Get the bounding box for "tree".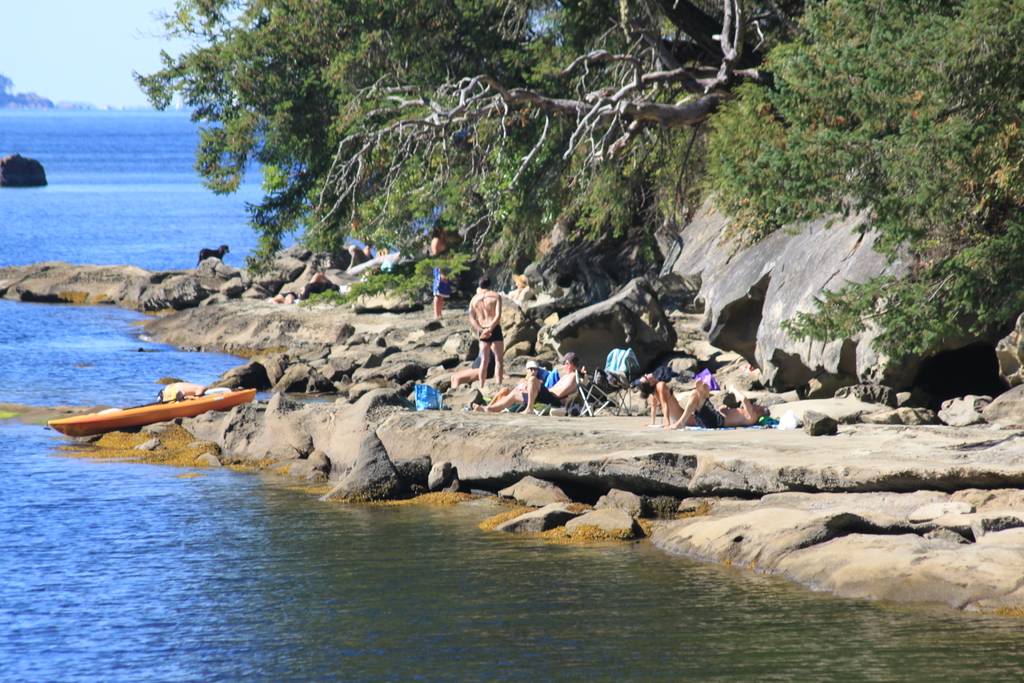
<bbox>310, 0, 835, 245</bbox>.
